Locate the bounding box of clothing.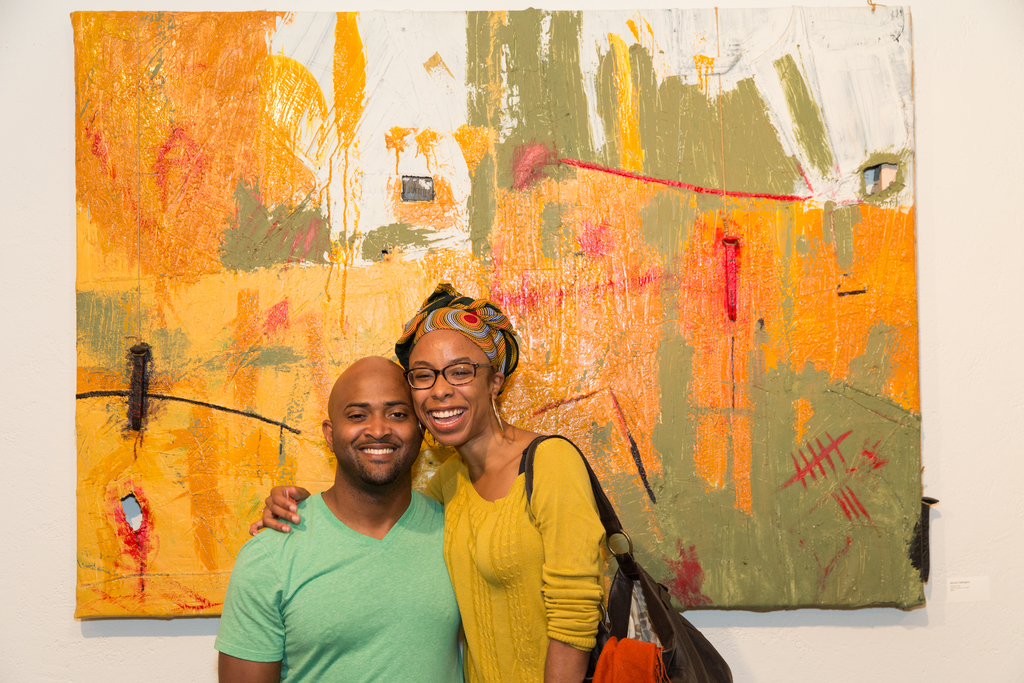
Bounding box: [left=214, top=491, right=467, bottom=682].
